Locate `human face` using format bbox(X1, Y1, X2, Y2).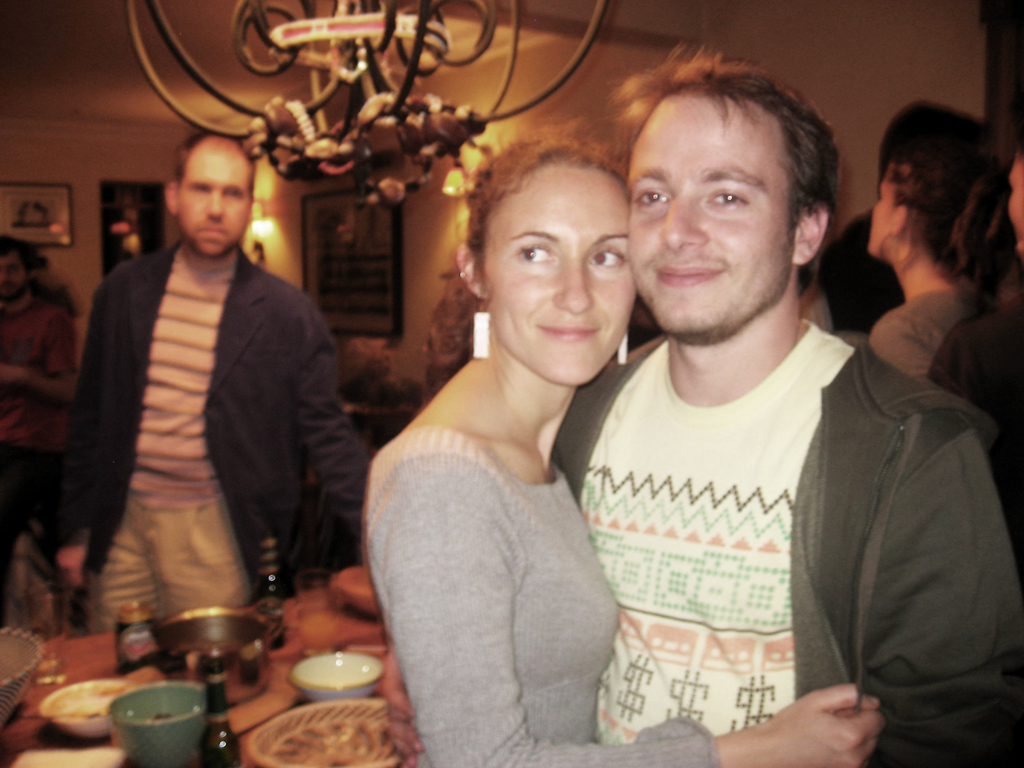
bbox(628, 94, 789, 337).
